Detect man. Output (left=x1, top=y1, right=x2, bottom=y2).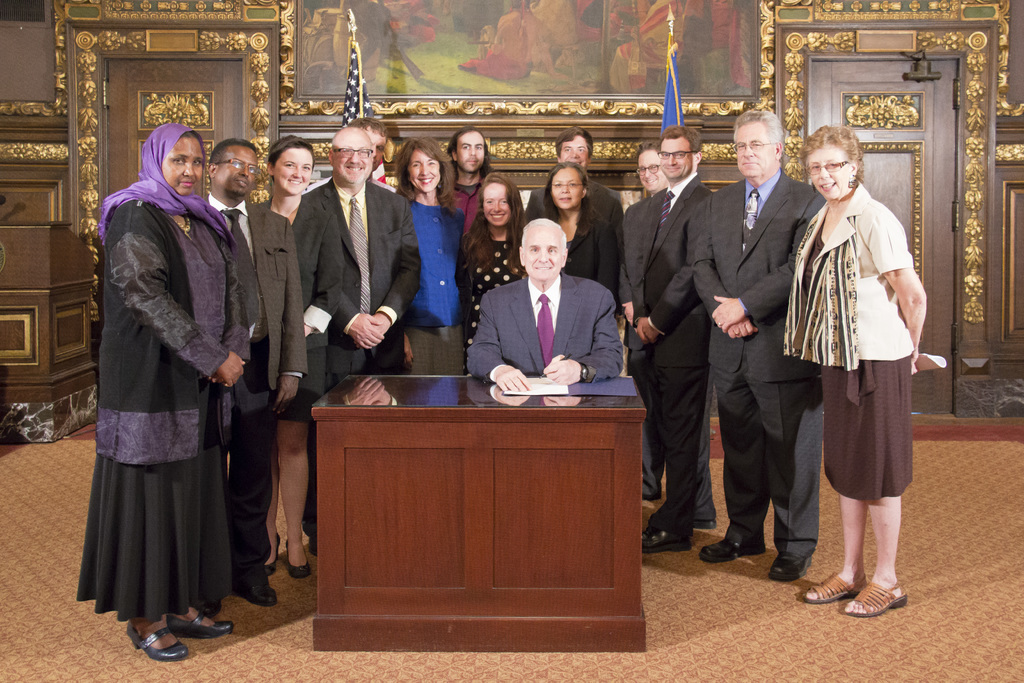
(left=464, top=215, right=626, bottom=399).
